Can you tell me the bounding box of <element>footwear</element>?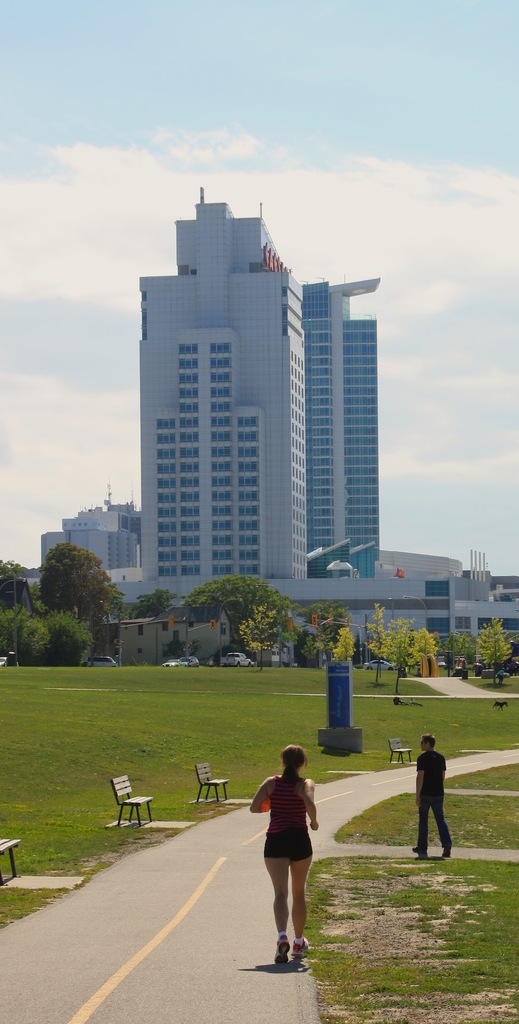
[left=284, top=951, right=316, bottom=975].
